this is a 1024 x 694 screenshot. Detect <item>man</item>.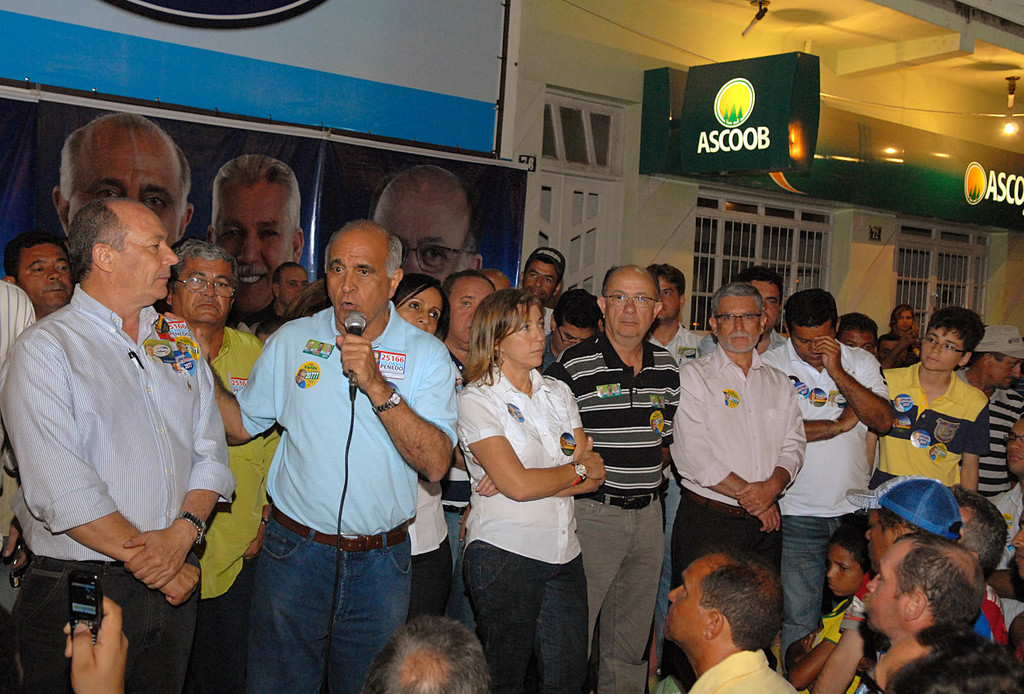
left=513, top=241, right=570, bottom=311.
